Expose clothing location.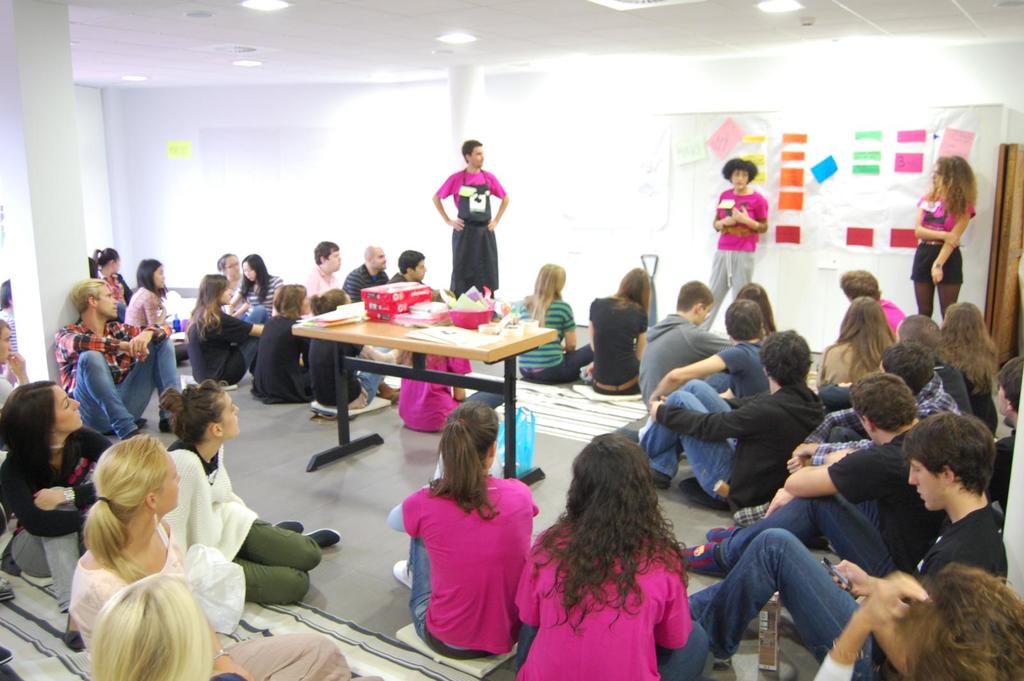
Exposed at [x1=61, y1=542, x2=353, y2=680].
